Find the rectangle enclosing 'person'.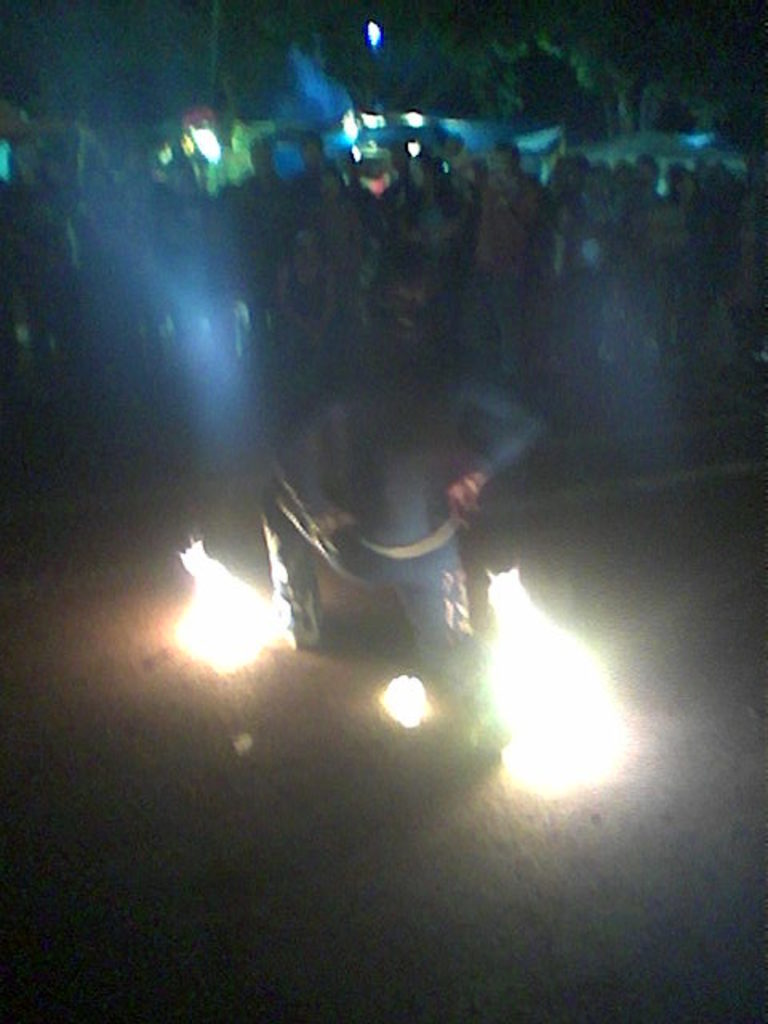
(261, 259, 541, 747).
